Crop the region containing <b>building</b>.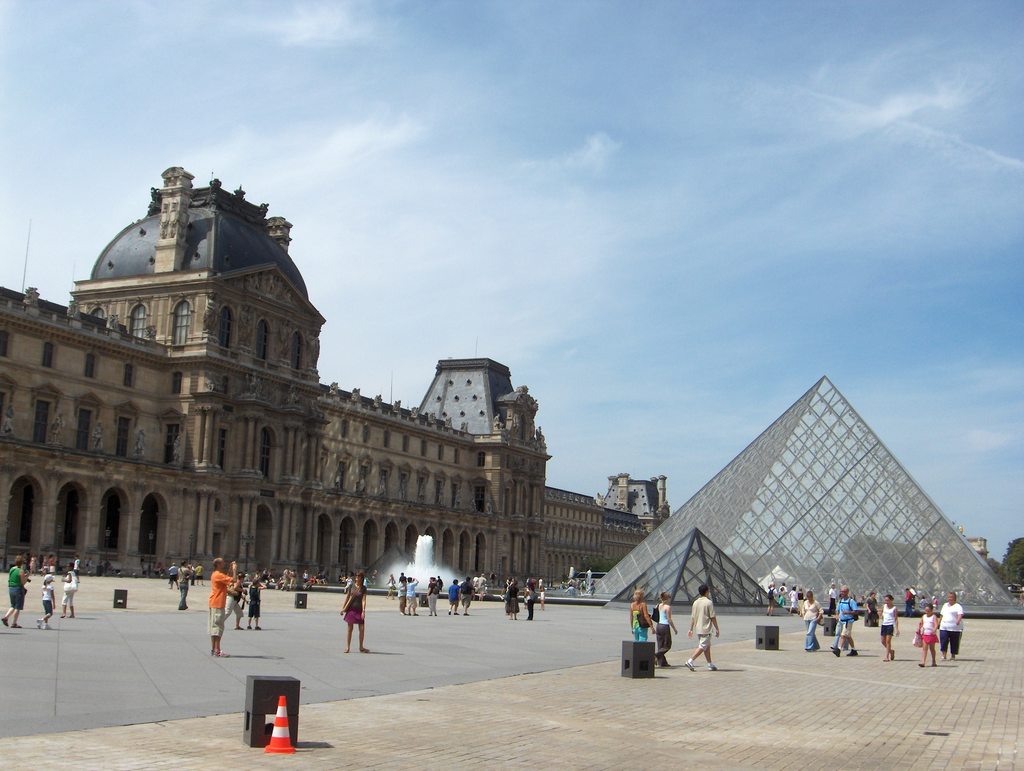
Crop region: crop(588, 377, 1009, 606).
